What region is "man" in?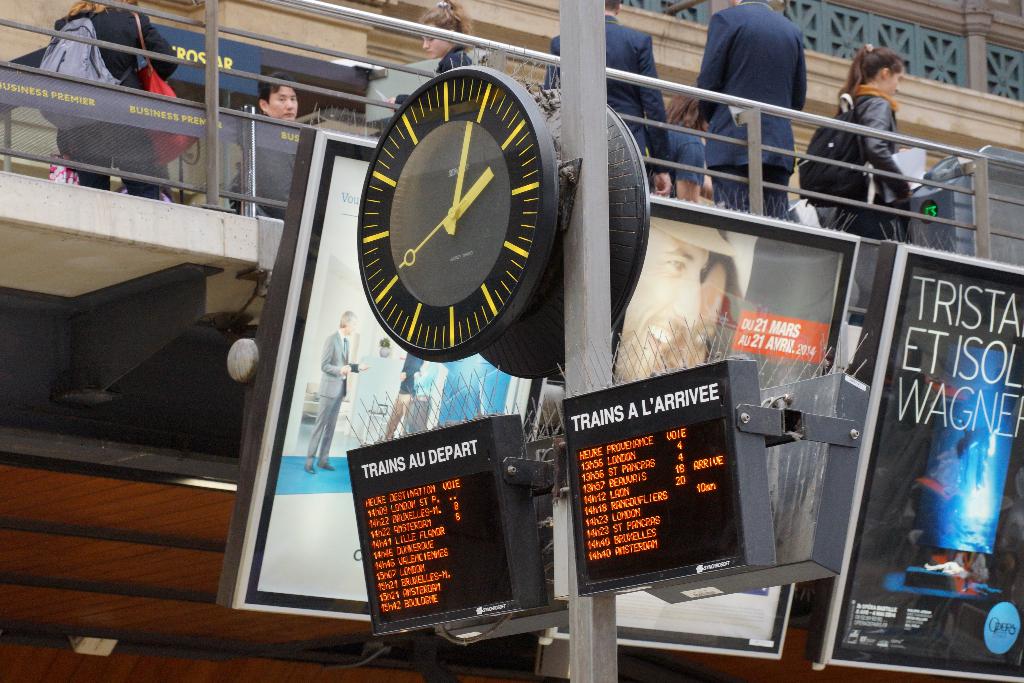
607,206,744,375.
